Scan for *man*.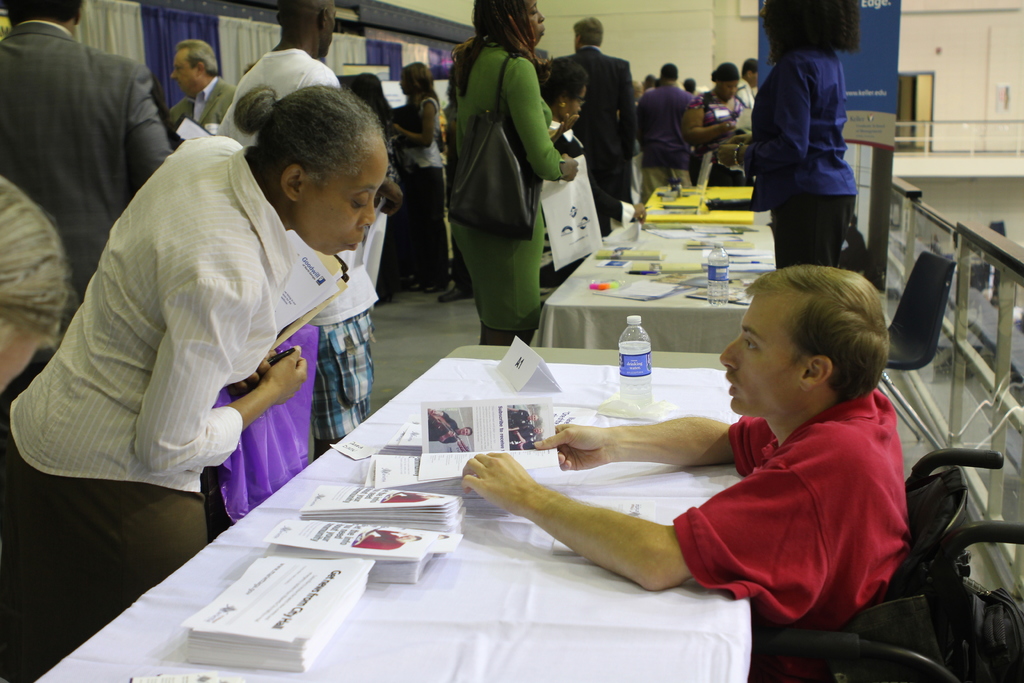
Scan result: {"left": 554, "top": 13, "right": 633, "bottom": 244}.
